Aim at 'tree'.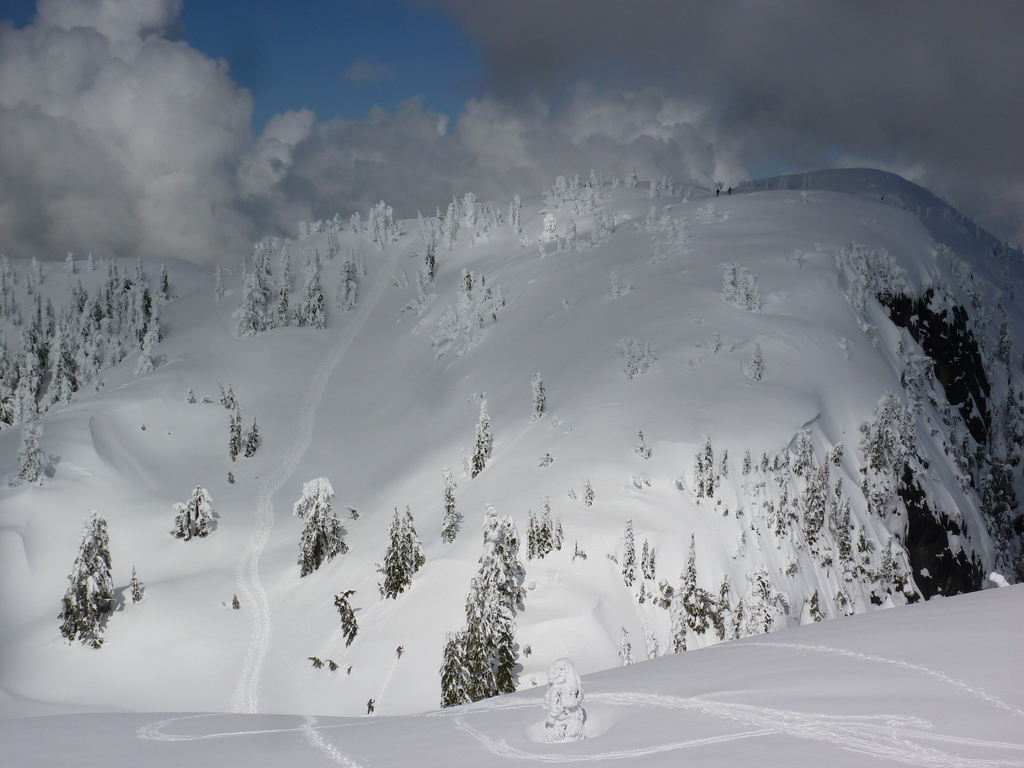
Aimed at box(881, 535, 905, 584).
